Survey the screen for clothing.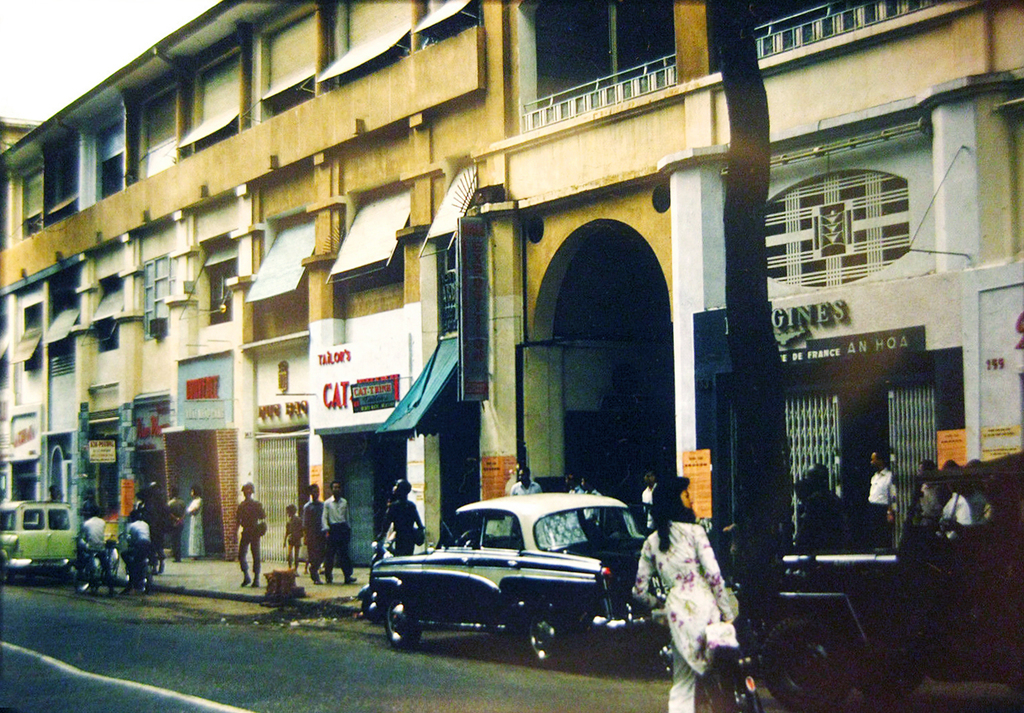
Survey found: (x1=588, y1=489, x2=603, y2=528).
